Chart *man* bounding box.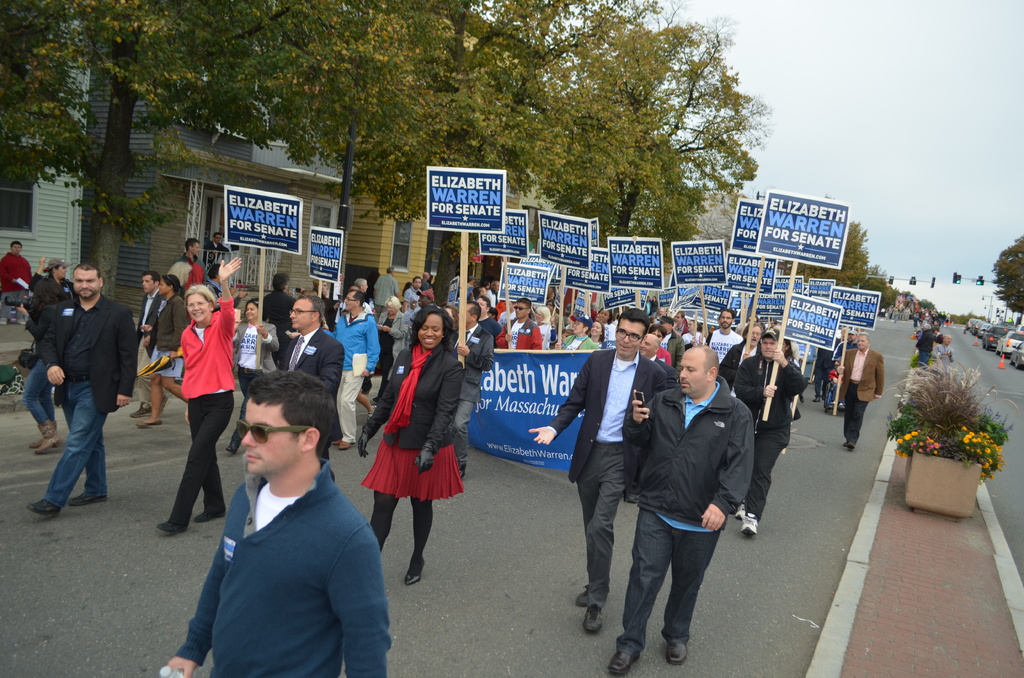
Charted: 419,286,433,319.
